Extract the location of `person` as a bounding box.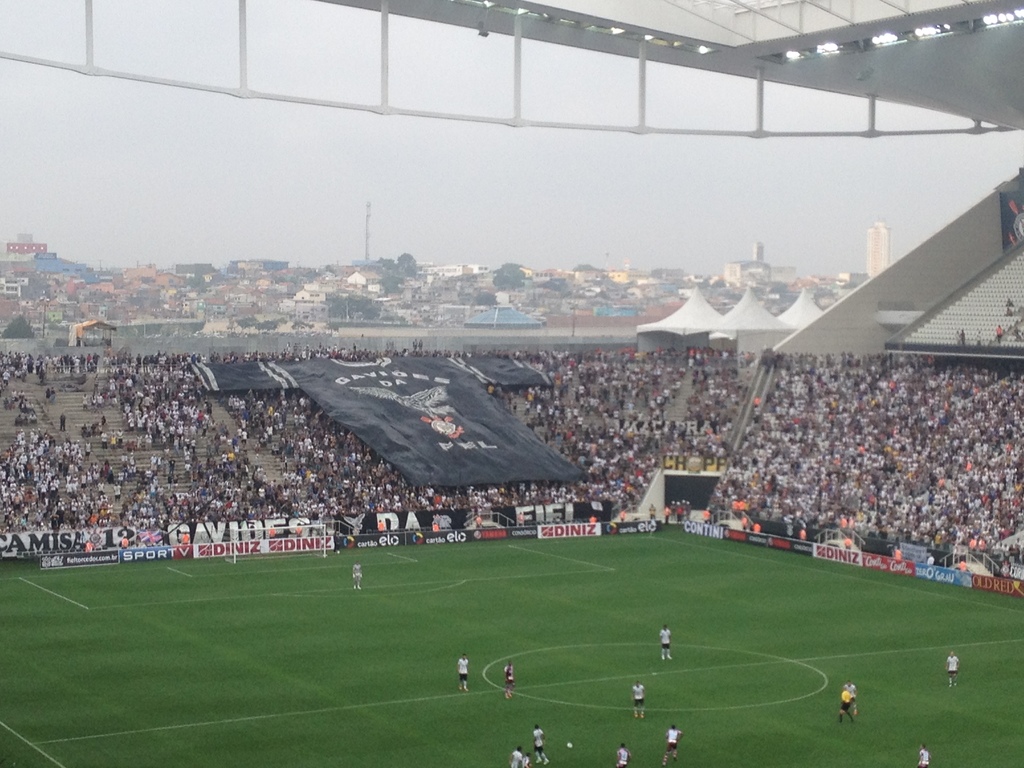
532,724,546,765.
